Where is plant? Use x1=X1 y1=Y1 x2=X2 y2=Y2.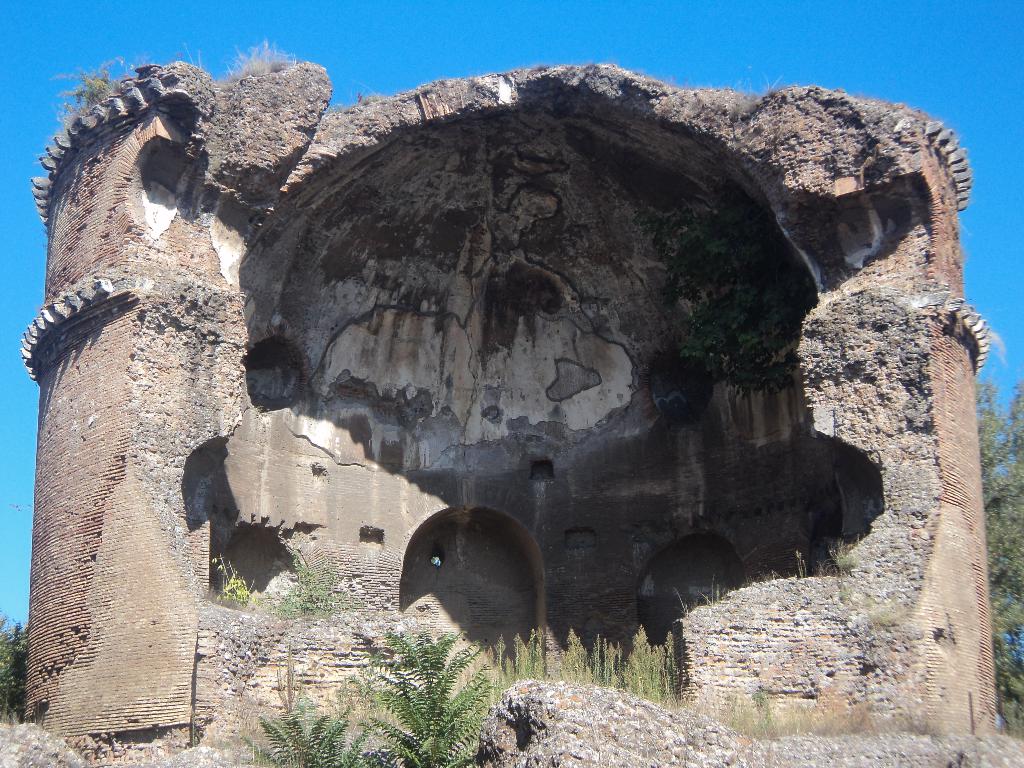
x1=205 y1=554 x2=263 y2=620.
